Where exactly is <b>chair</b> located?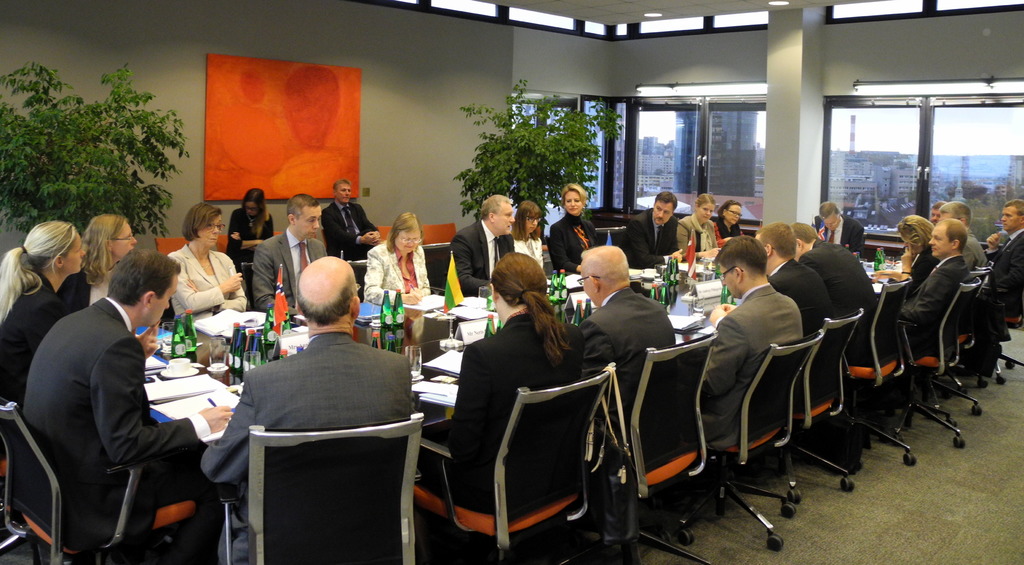
Its bounding box is [x1=237, y1=259, x2=255, y2=296].
